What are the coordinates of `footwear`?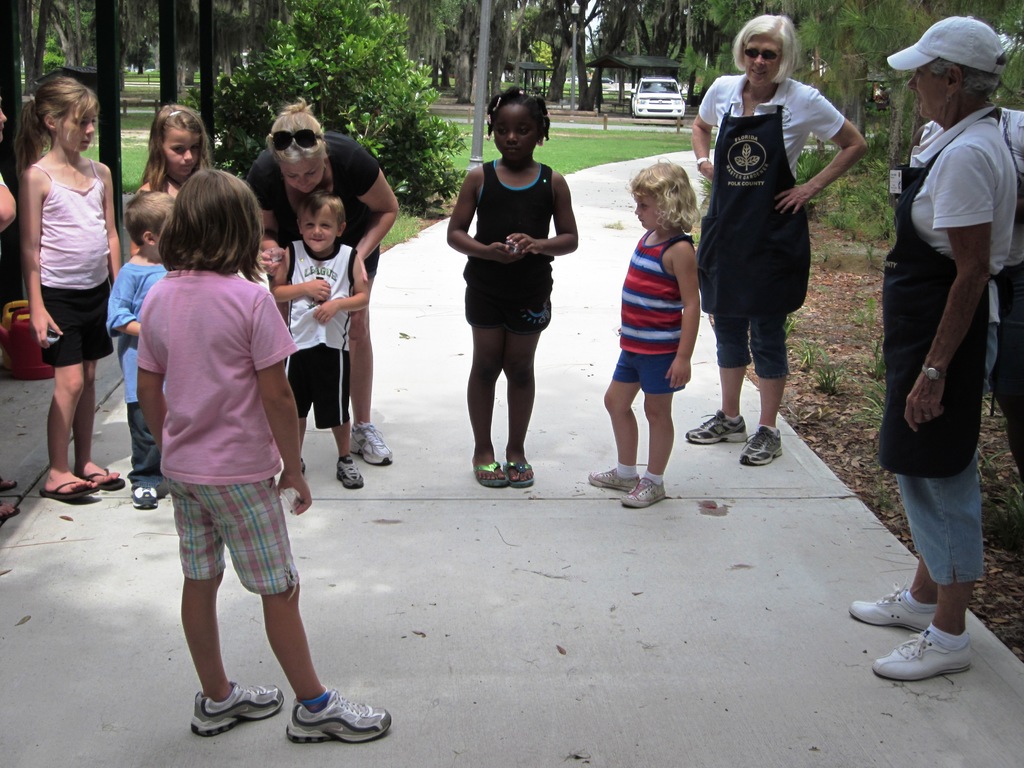
box(847, 582, 935, 634).
